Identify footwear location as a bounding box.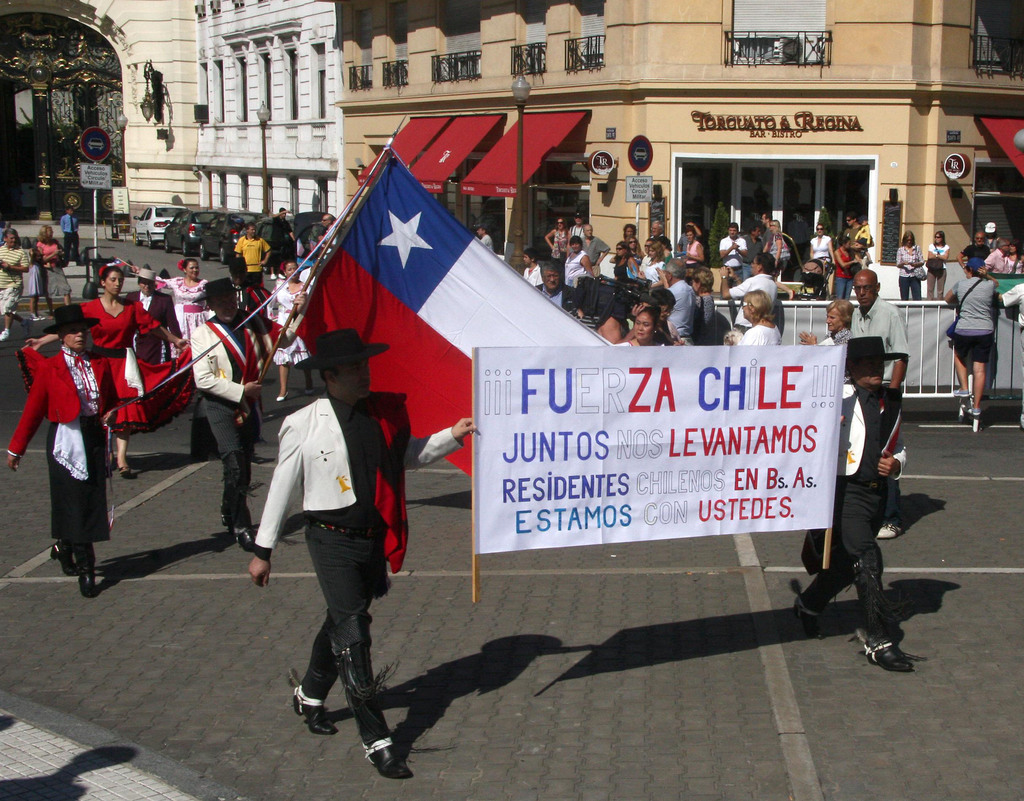
detection(283, 663, 321, 717).
